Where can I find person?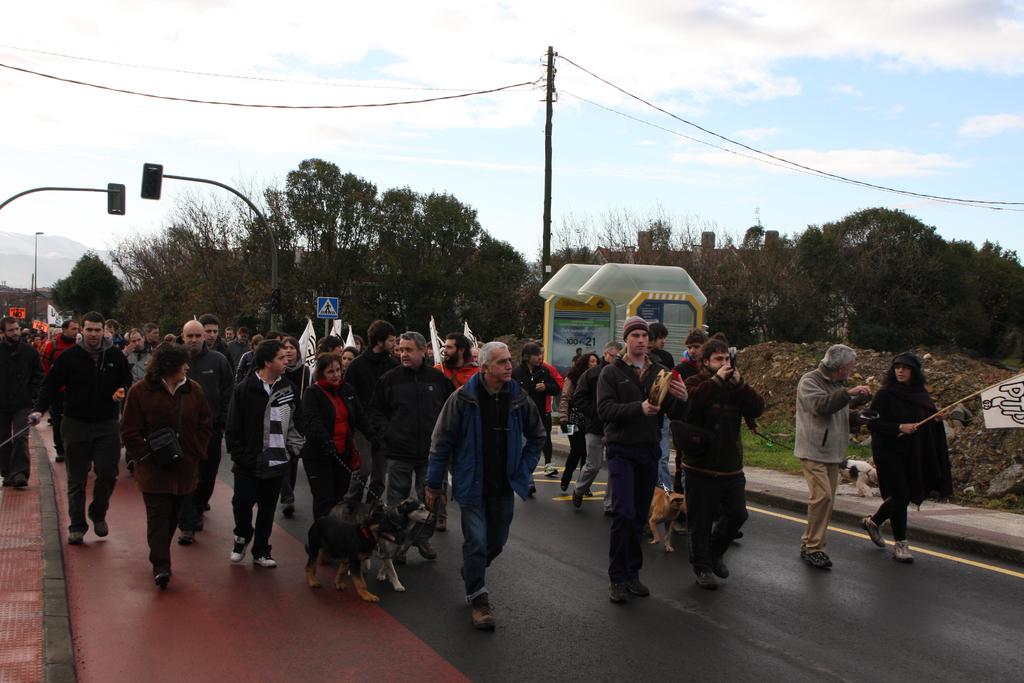
You can find it at bbox=[892, 352, 964, 551].
